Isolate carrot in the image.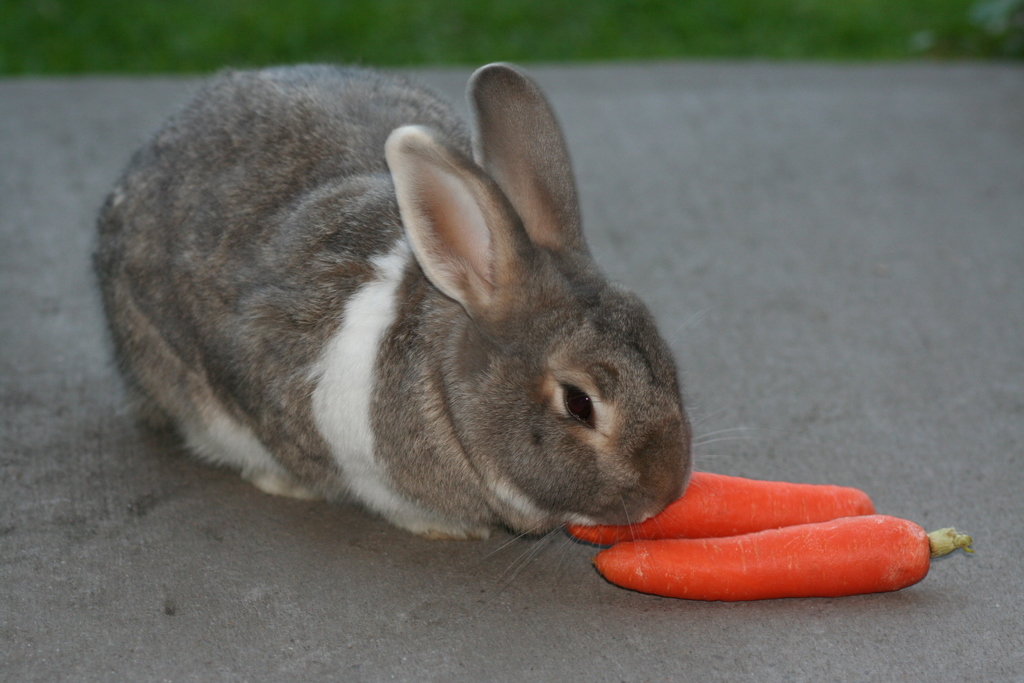
Isolated region: (left=566, top=461, right=872, bottom=552).
